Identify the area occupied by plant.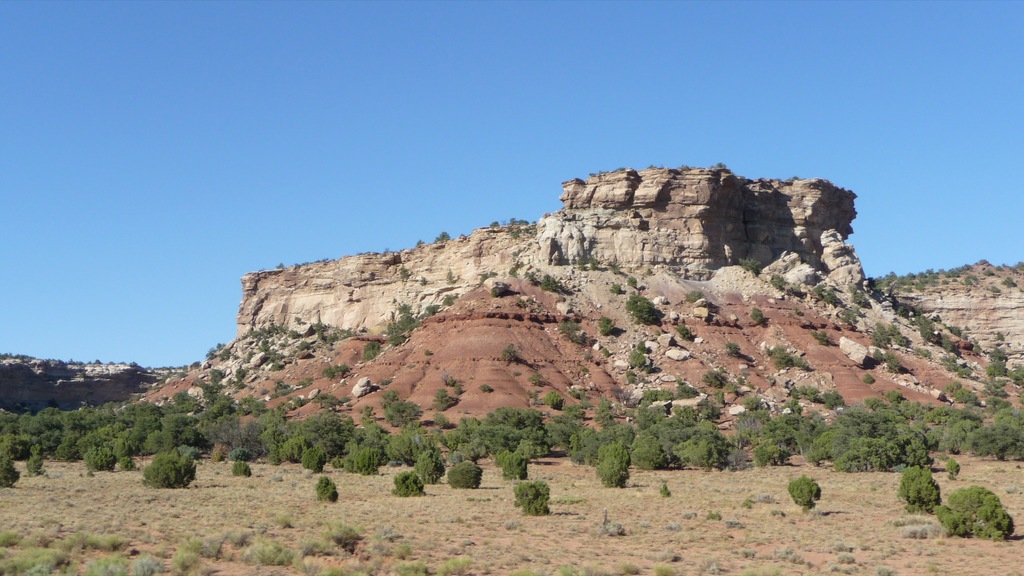
Area: BBox(319, 364, 351, 380).
